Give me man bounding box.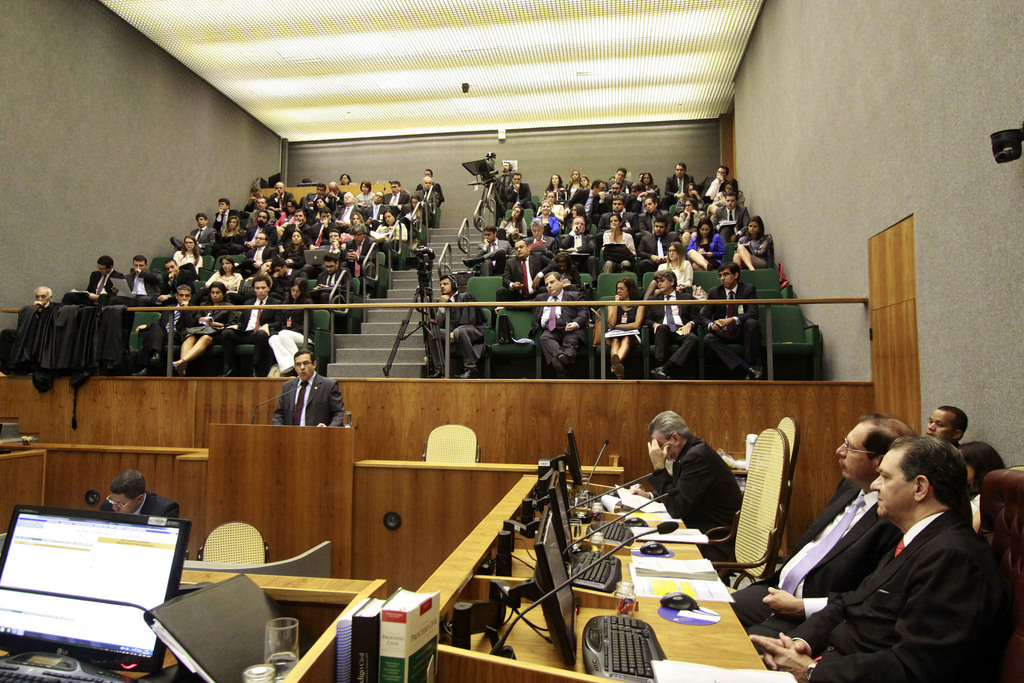
639 216 678 266.
